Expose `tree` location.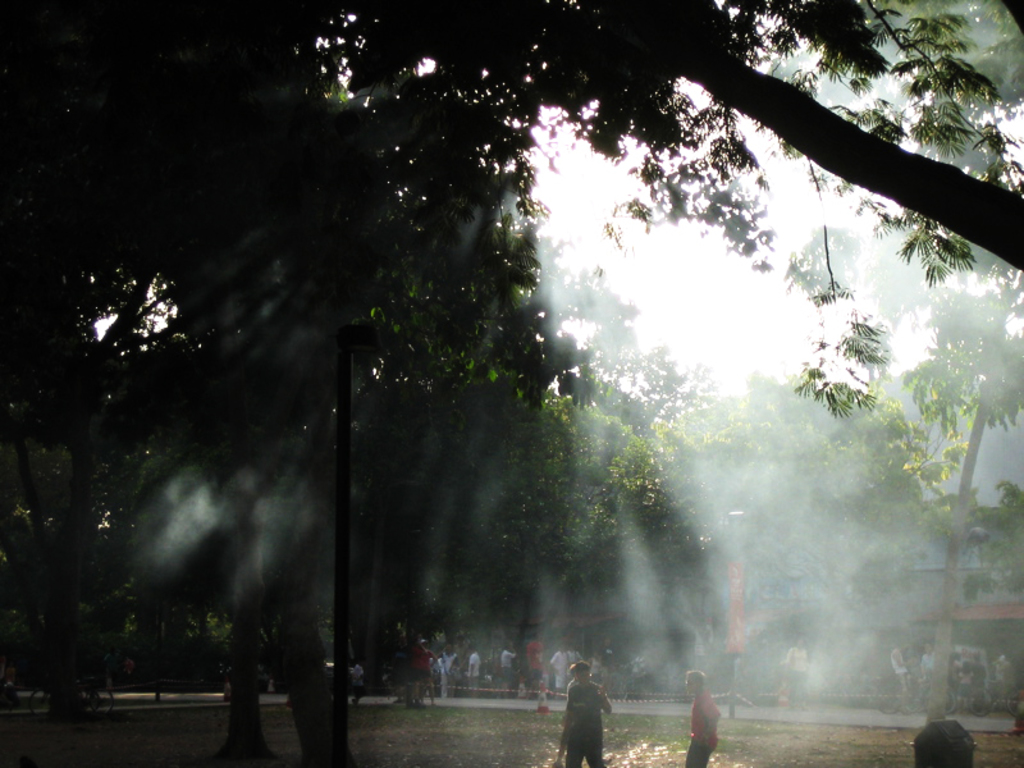
Exposed at bbox=(900, 297, 1023, 724).
